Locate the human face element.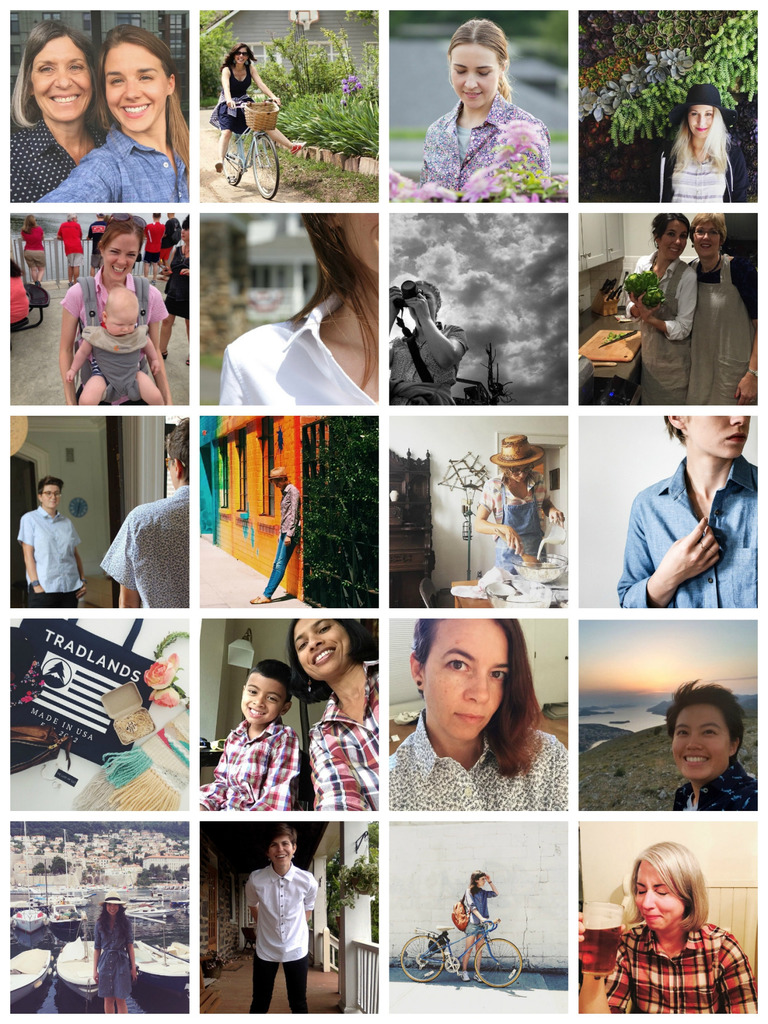
Element bbox: 232:41:249:68.
